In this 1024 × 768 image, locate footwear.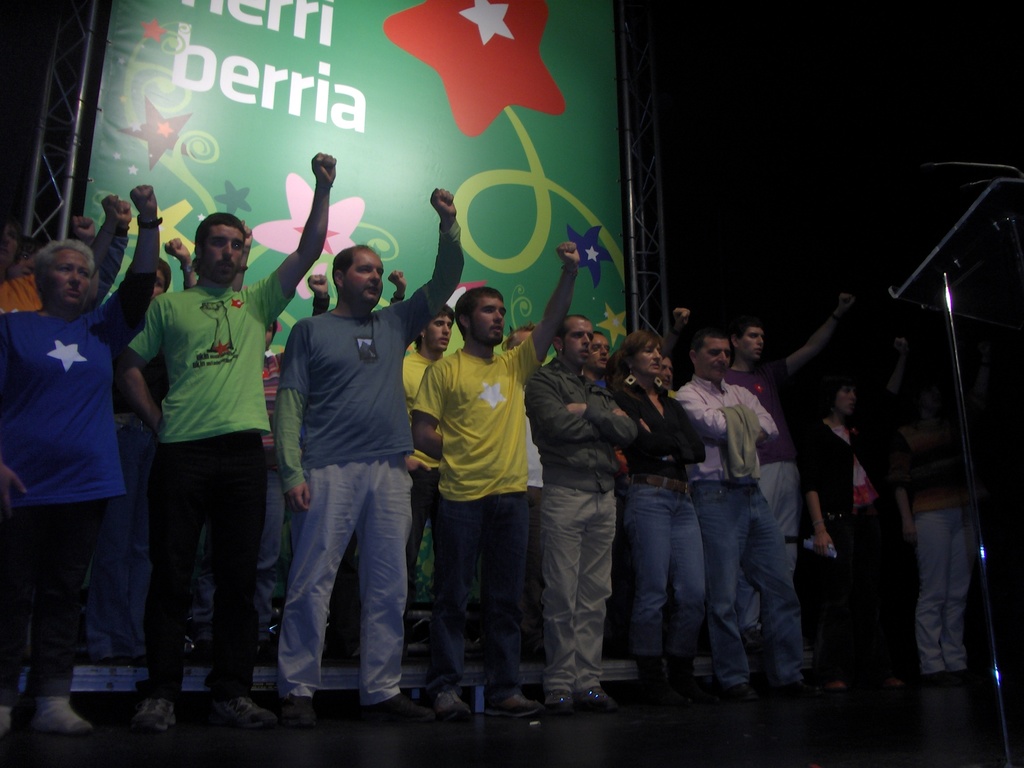
Bounding box: <box>920,669,959,689</box>.
